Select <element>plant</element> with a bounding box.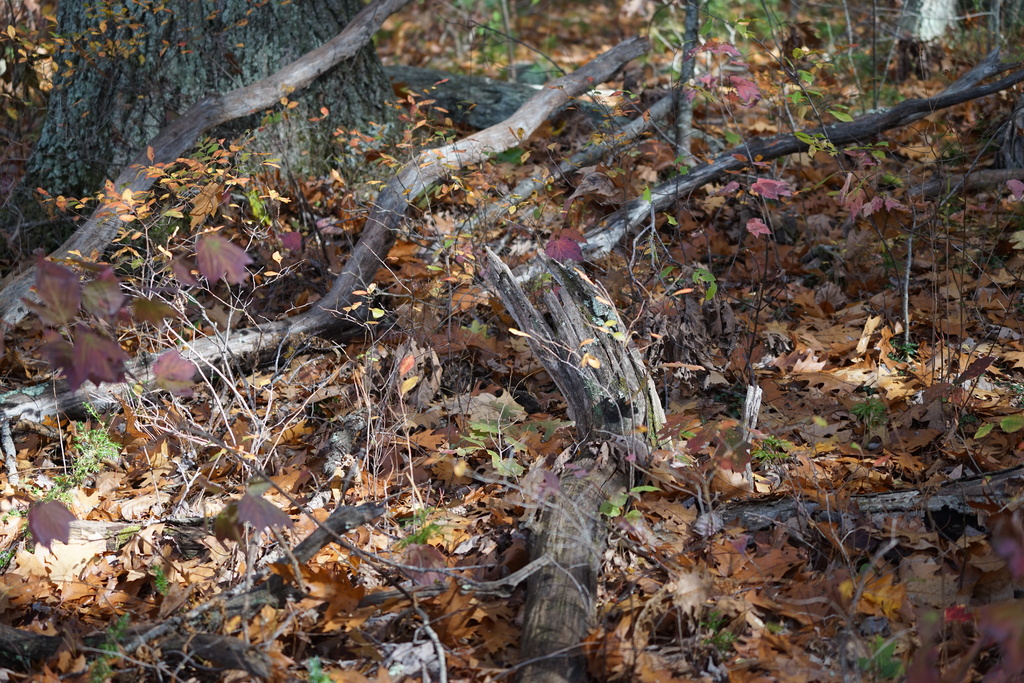
[left=0, top=0, right=65, bottom=176].
